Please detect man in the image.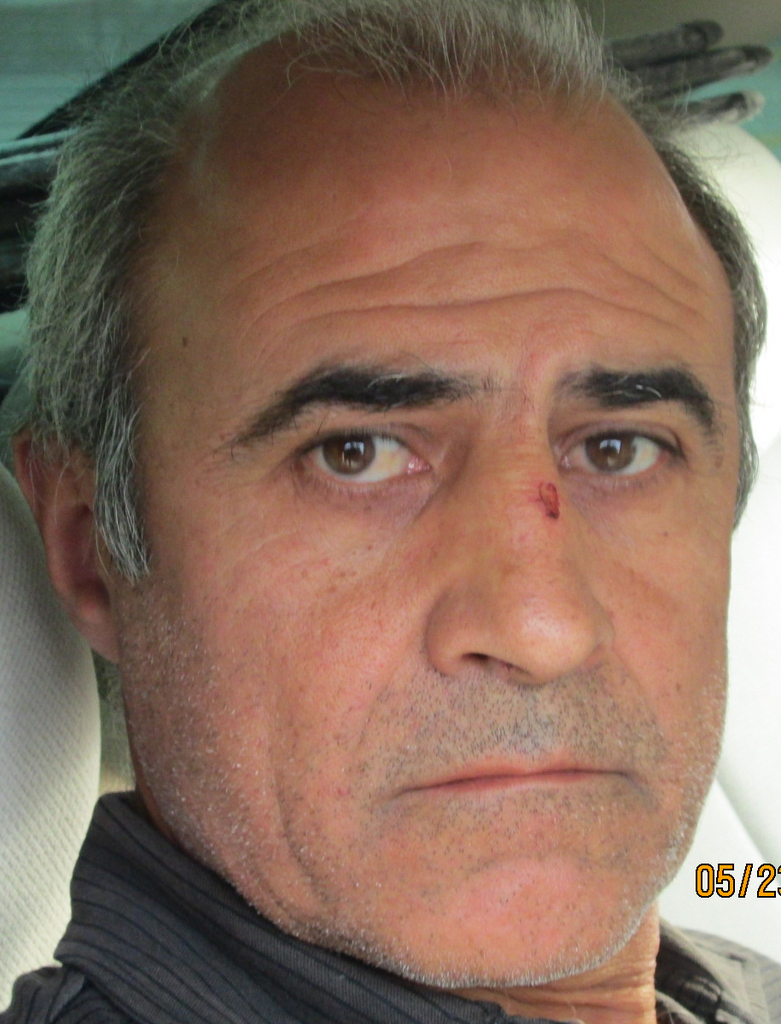
BBox(0, 0, 780, 1023).
